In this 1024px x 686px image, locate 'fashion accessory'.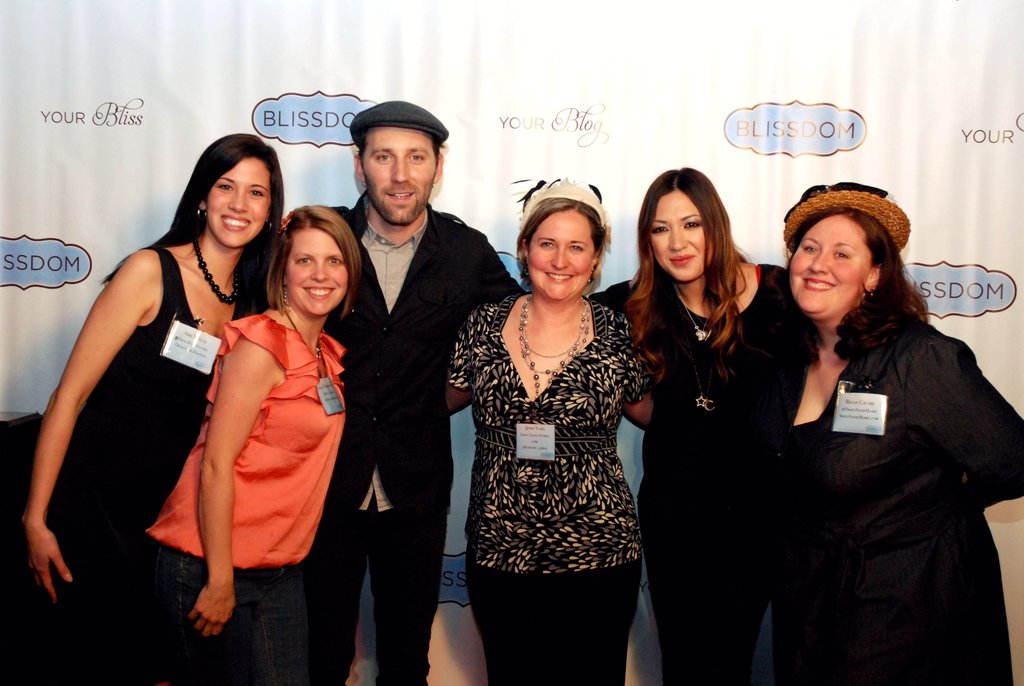
Bounding box: region(670, 301, 717, 415).
